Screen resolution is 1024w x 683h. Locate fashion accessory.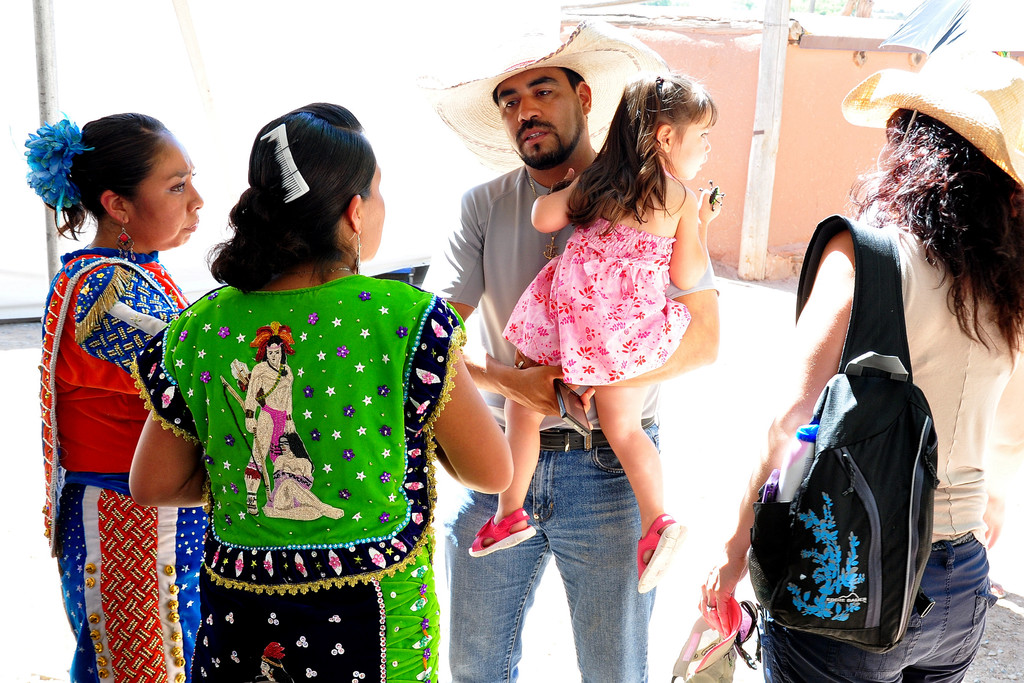
285,266,349,275.
